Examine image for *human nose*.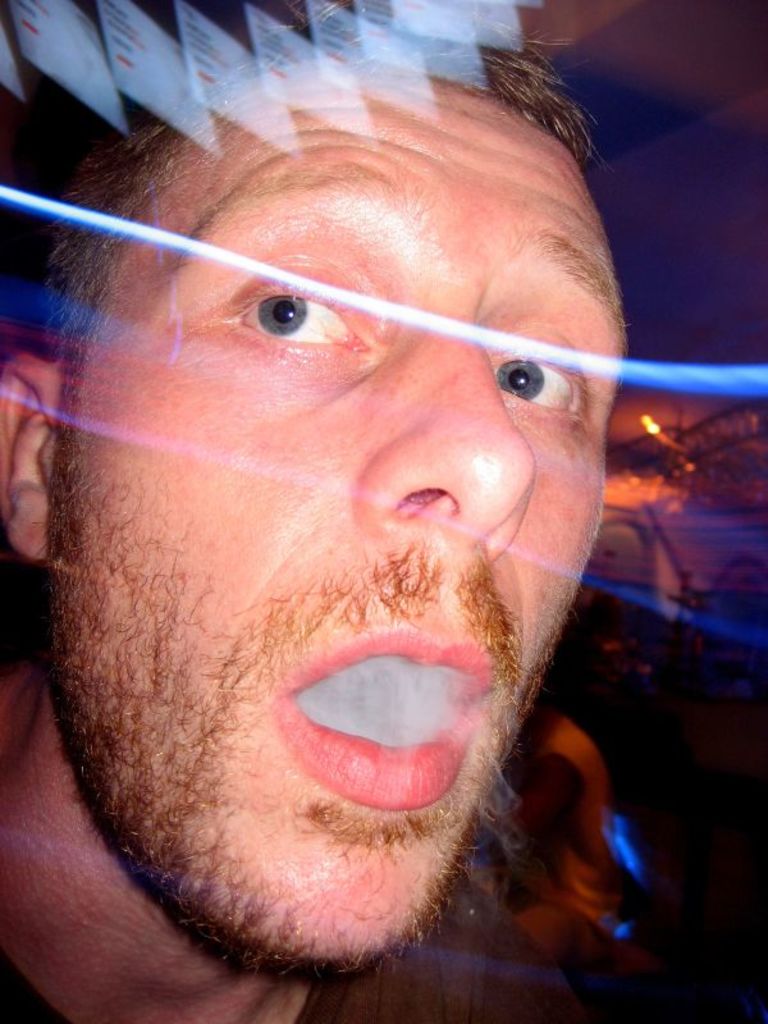
Examination result: (x1=351, y1=316, x2=538, y2=567).
